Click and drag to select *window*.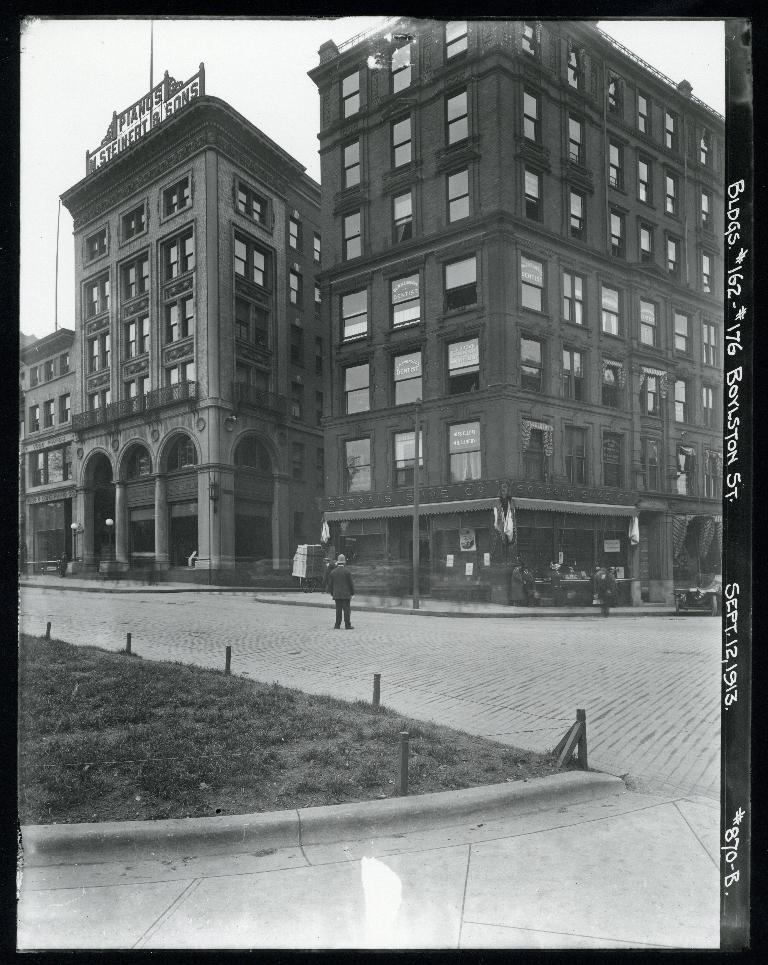
Selection: BBox(125, 253, 146, 298).
